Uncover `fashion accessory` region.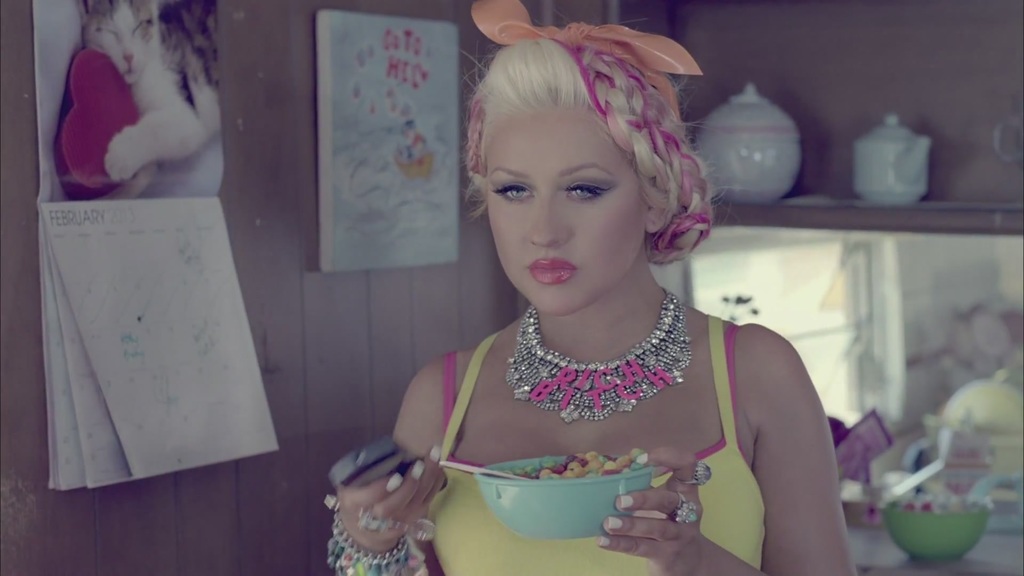
Uncovered: (320, 492, 343, 509).
